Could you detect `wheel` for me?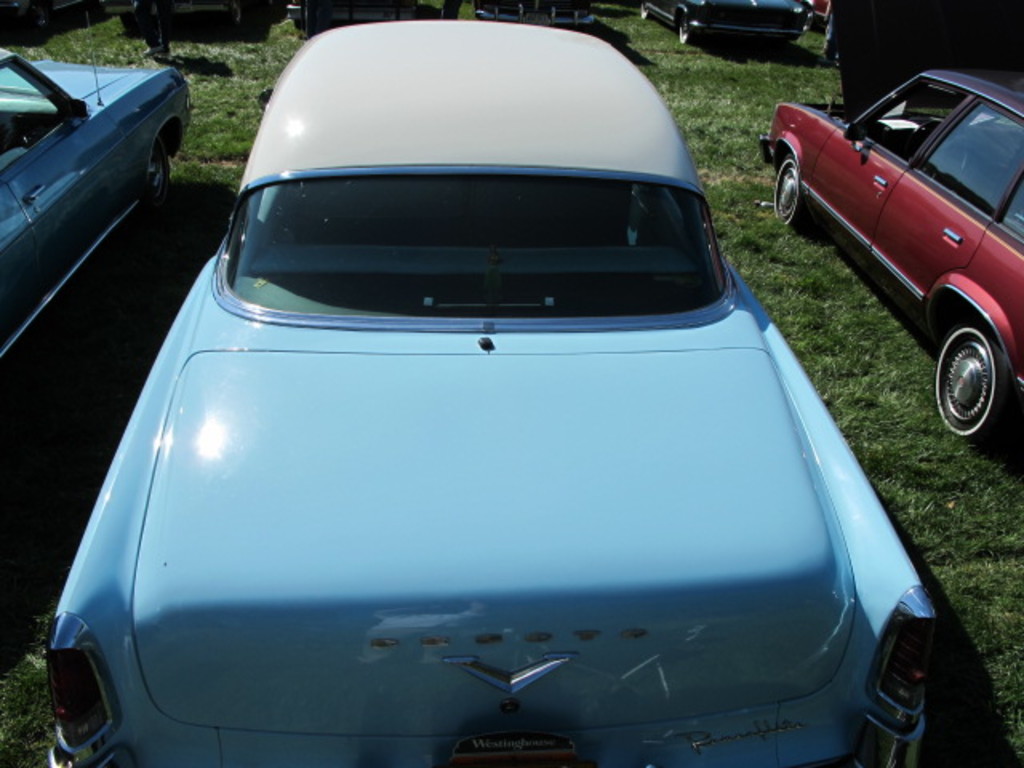
Detection result: 773, 157, 814, 222.
